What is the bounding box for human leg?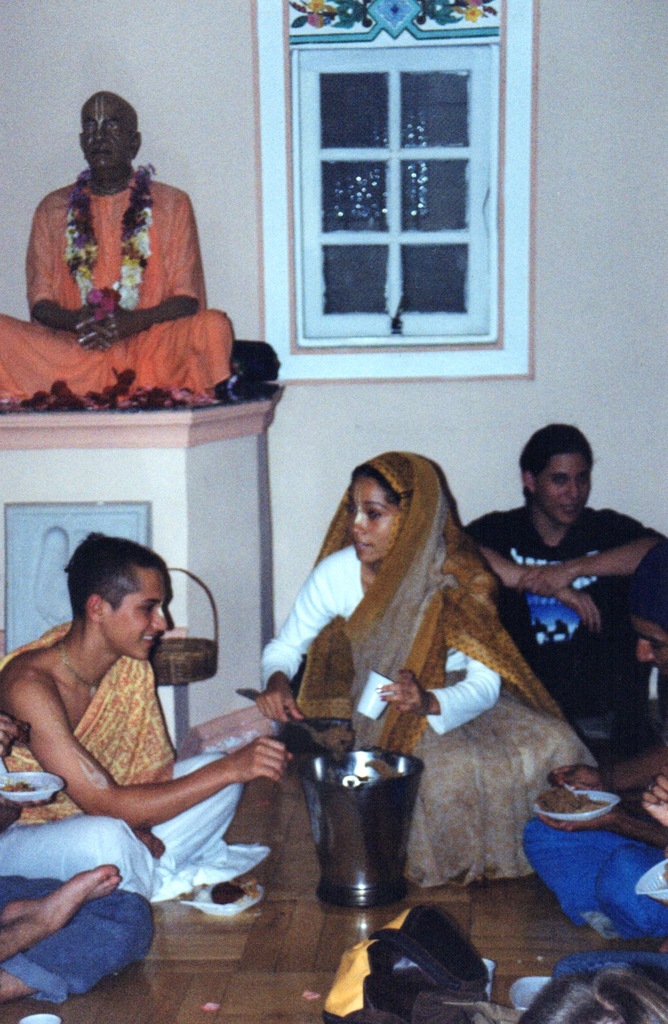
(110, 305, 238, 404).
